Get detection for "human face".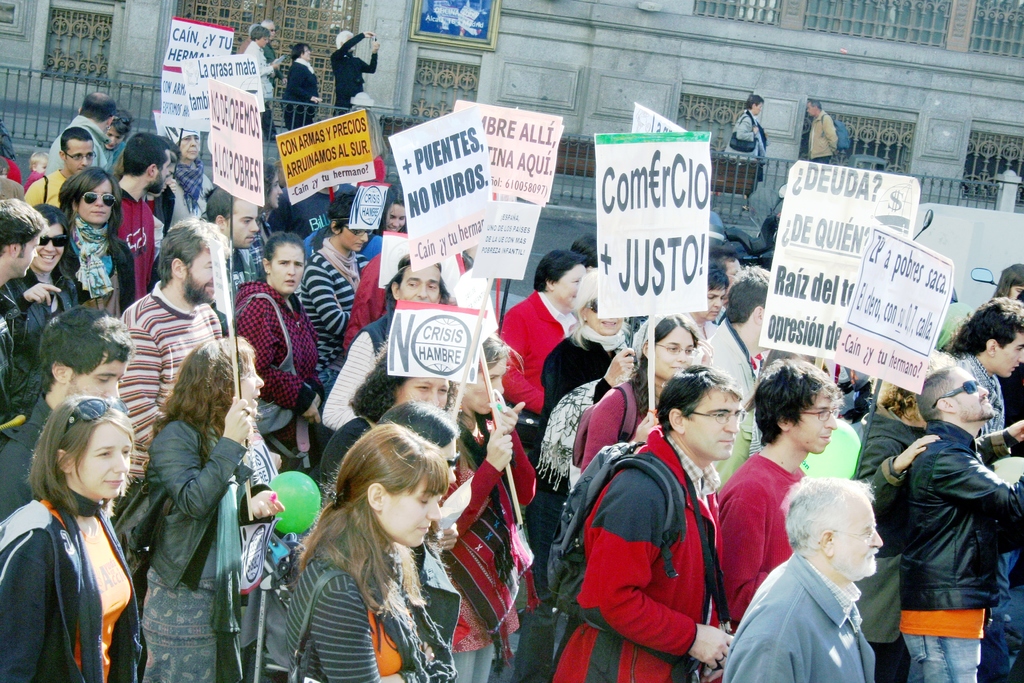
Detection: locate(383, 207, 405, 231).
